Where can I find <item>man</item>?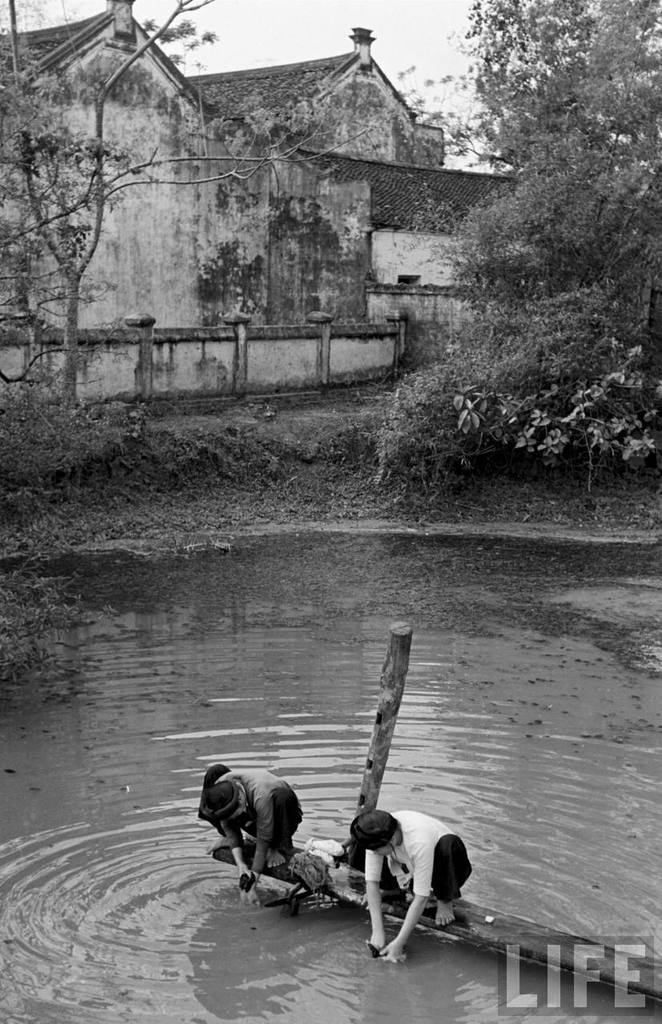
You can find it at bbox=(197, 746, 295, 895).
